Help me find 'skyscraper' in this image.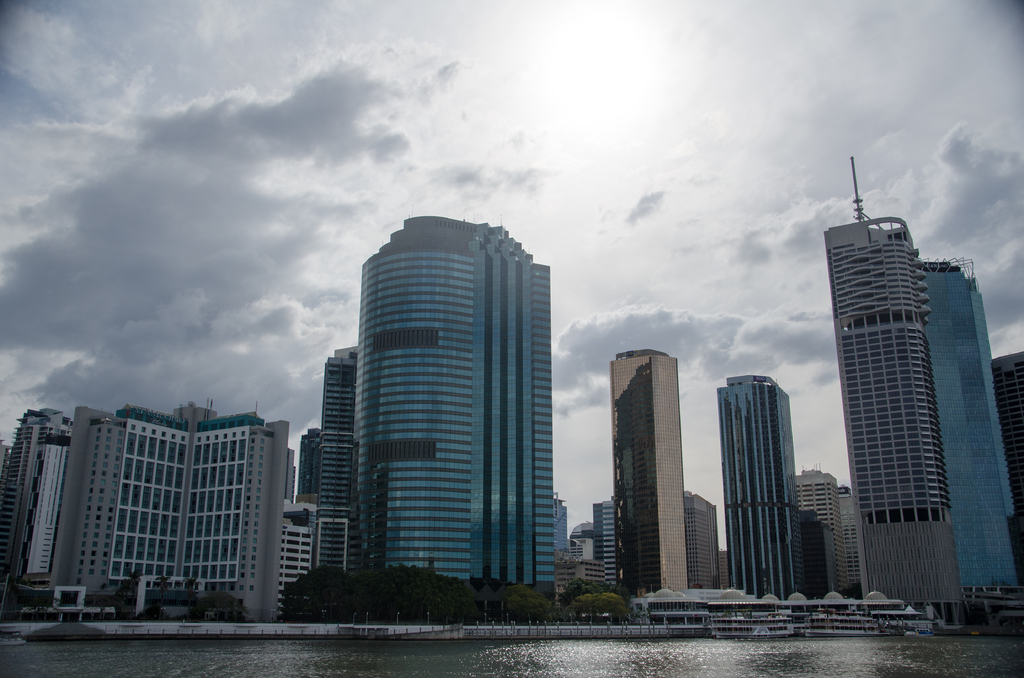
Found it: [left=708, top=371, right=810, bottom=601].
